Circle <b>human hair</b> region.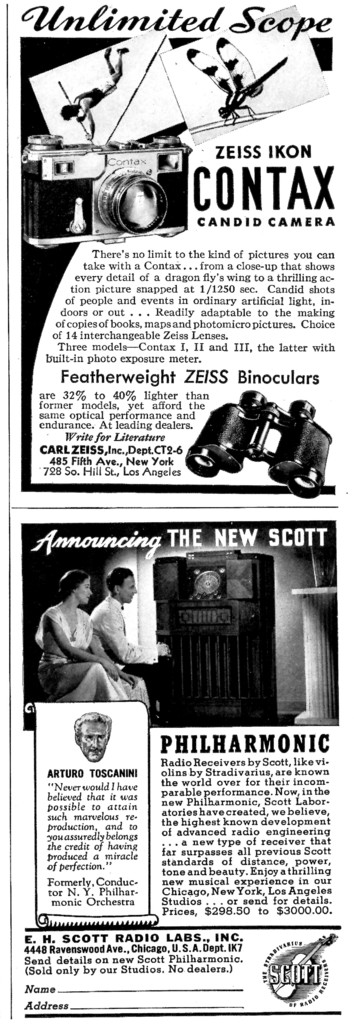
Region: [62, 104, 84, 120].
